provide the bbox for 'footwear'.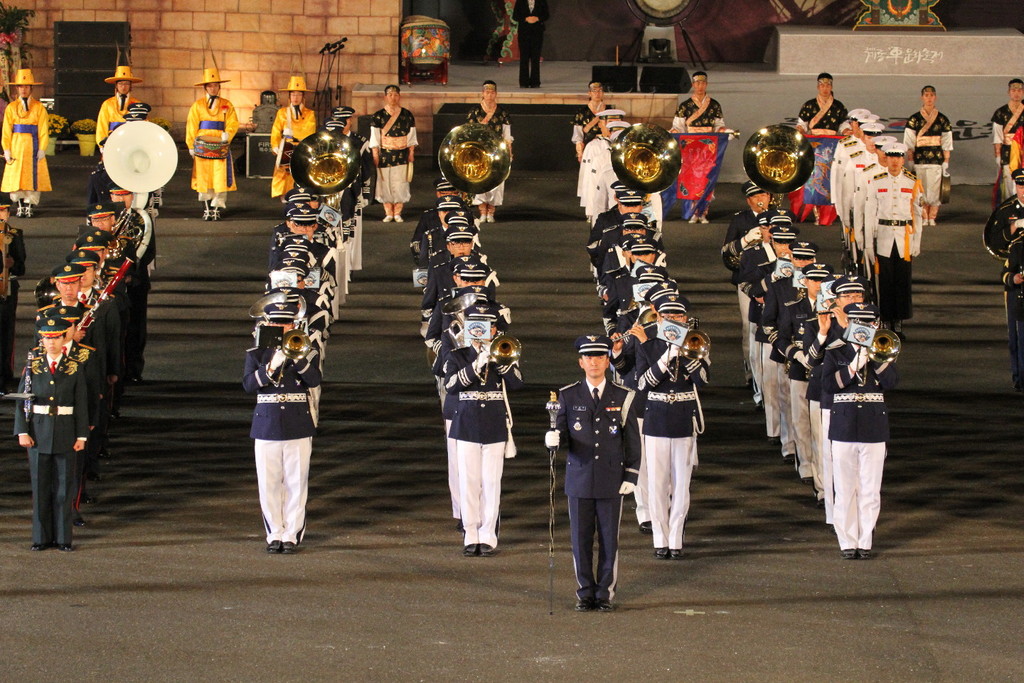
840:544:853:561.
